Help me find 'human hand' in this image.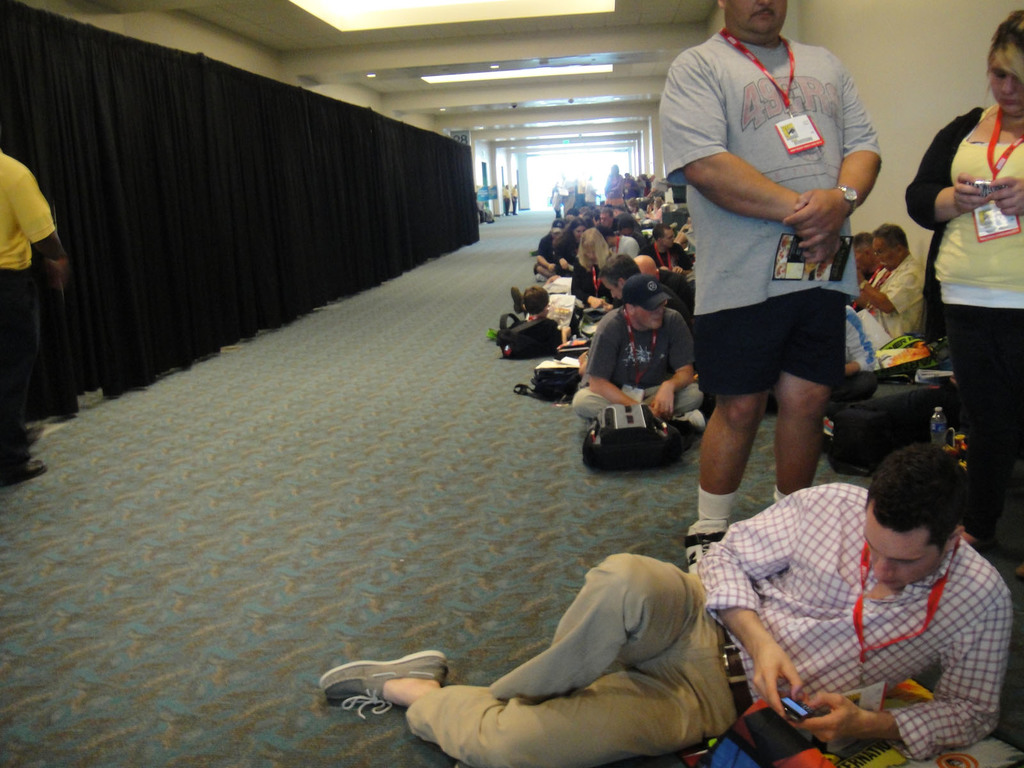
Found it: (x1=575, y1=360, x2=587, y2=374).
